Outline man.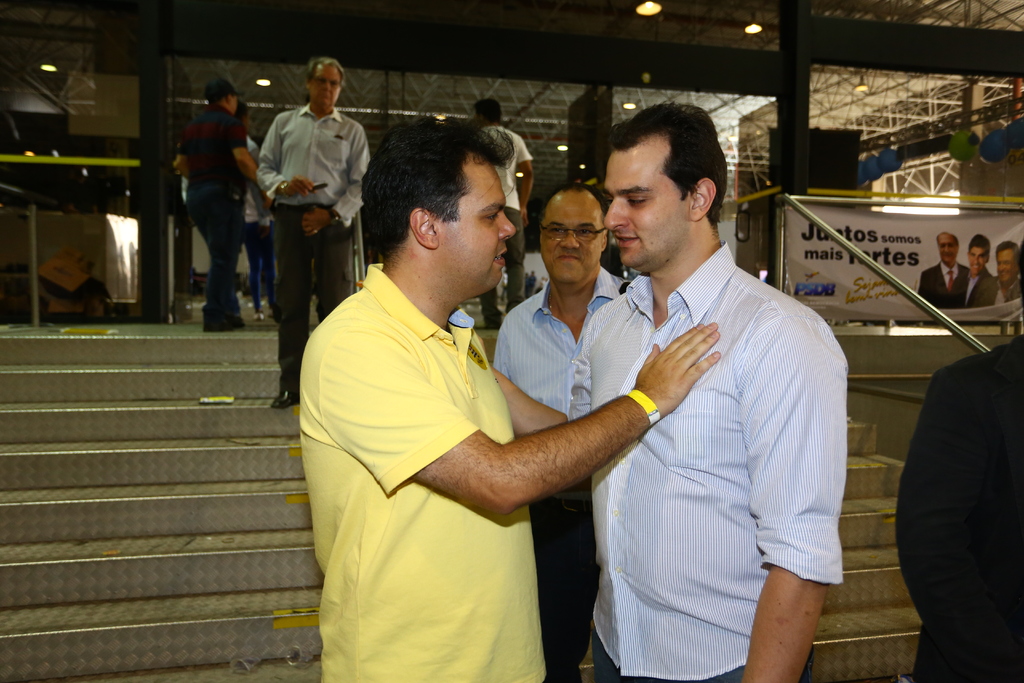
Outline: rect(966, 231, 998, 308).
